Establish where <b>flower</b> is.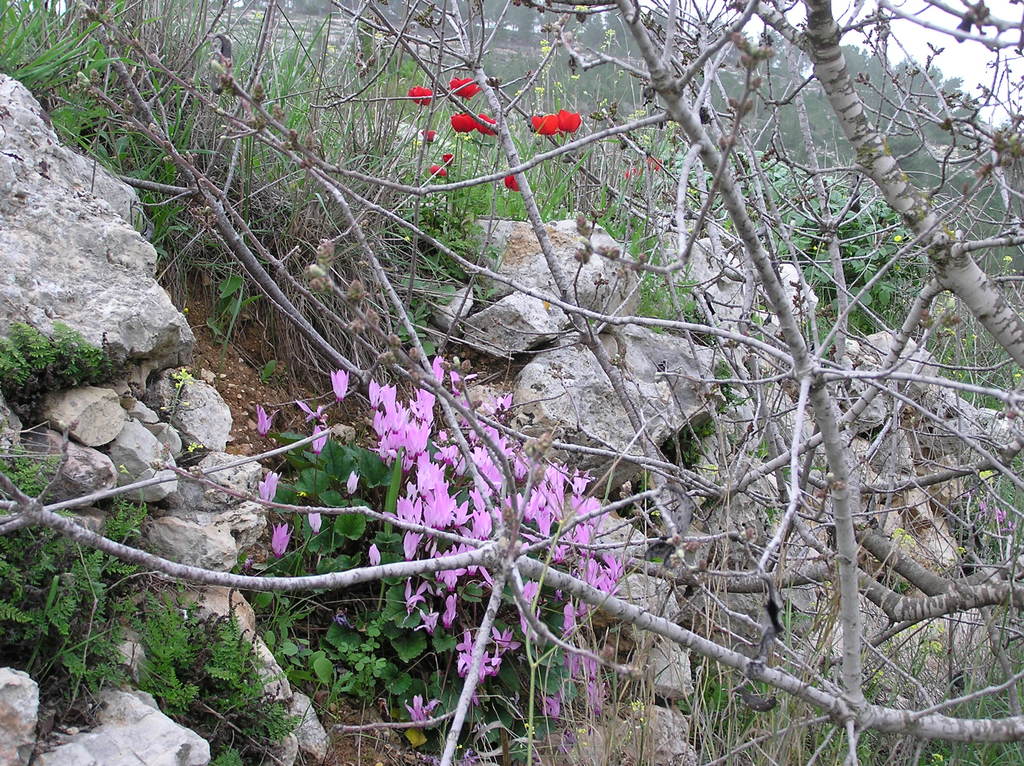
Established at (x1=550, y1=108, x2=583, y2=133).
